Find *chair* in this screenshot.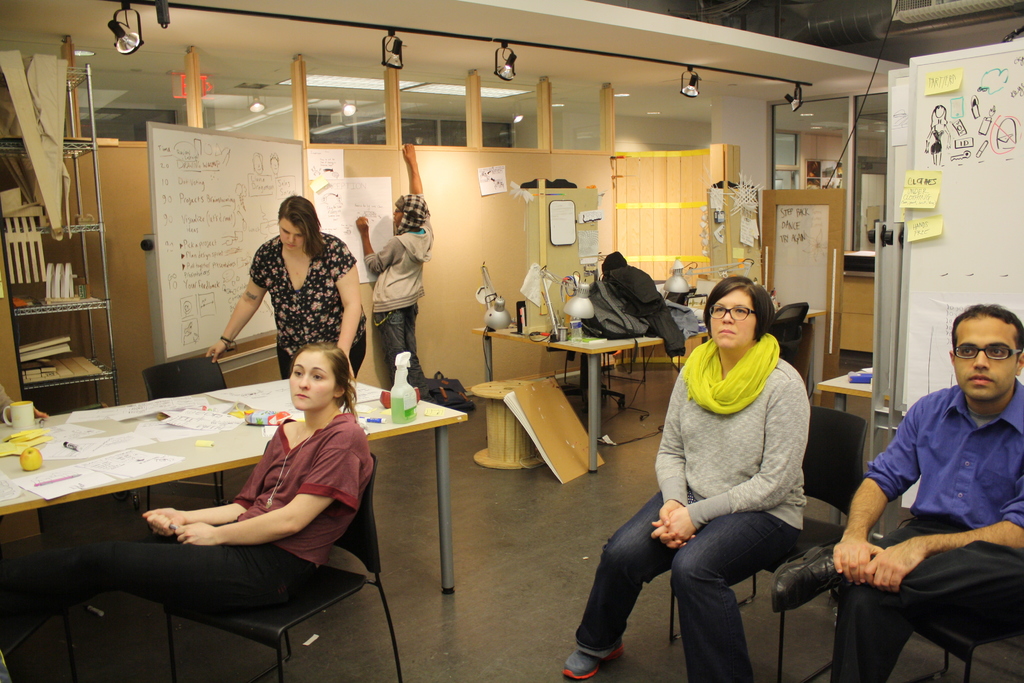
The bounding box for *chair* is box=[905, 624, 1023, 682].
